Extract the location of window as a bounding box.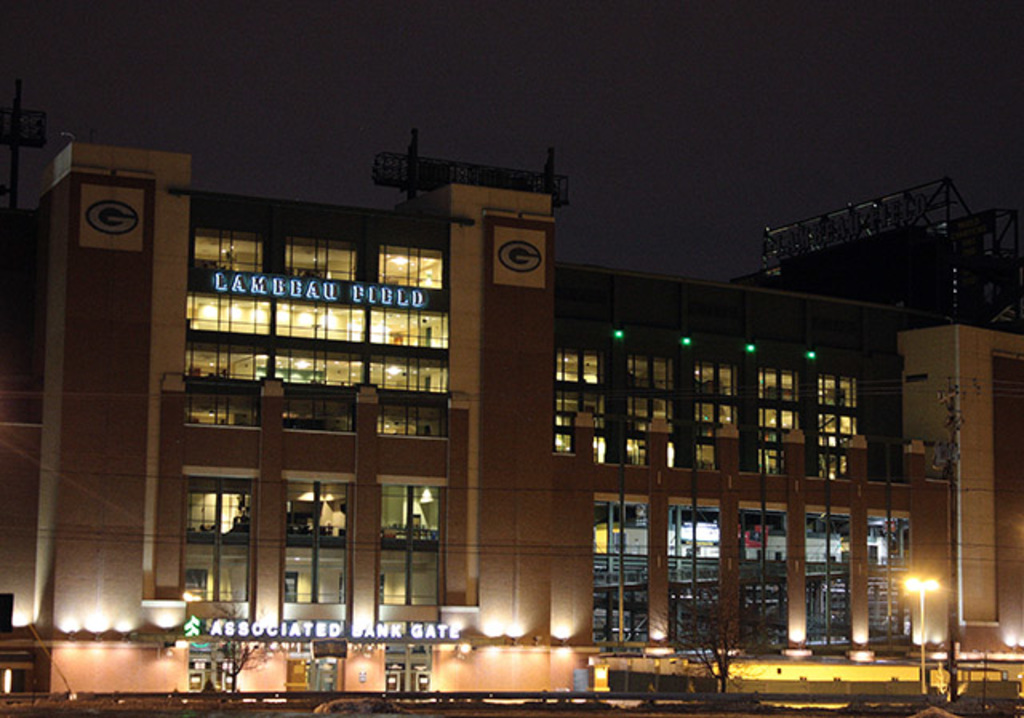
818, 368, 858, 409.
